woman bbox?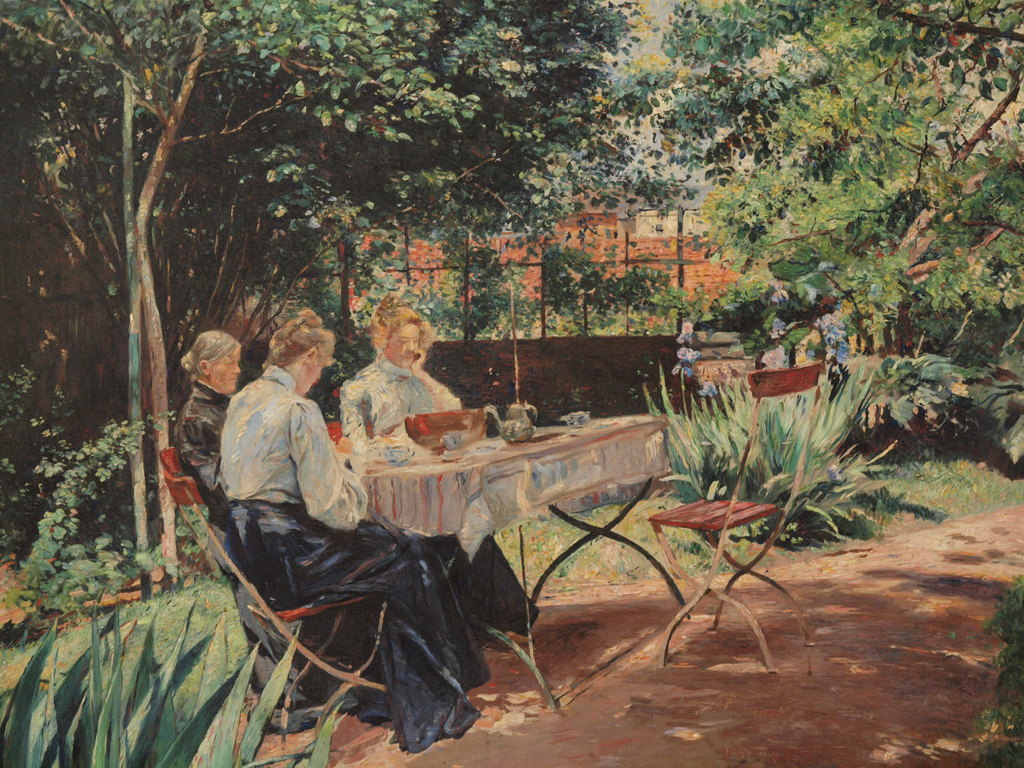
left=169, top=325, right=244, bottom=491
